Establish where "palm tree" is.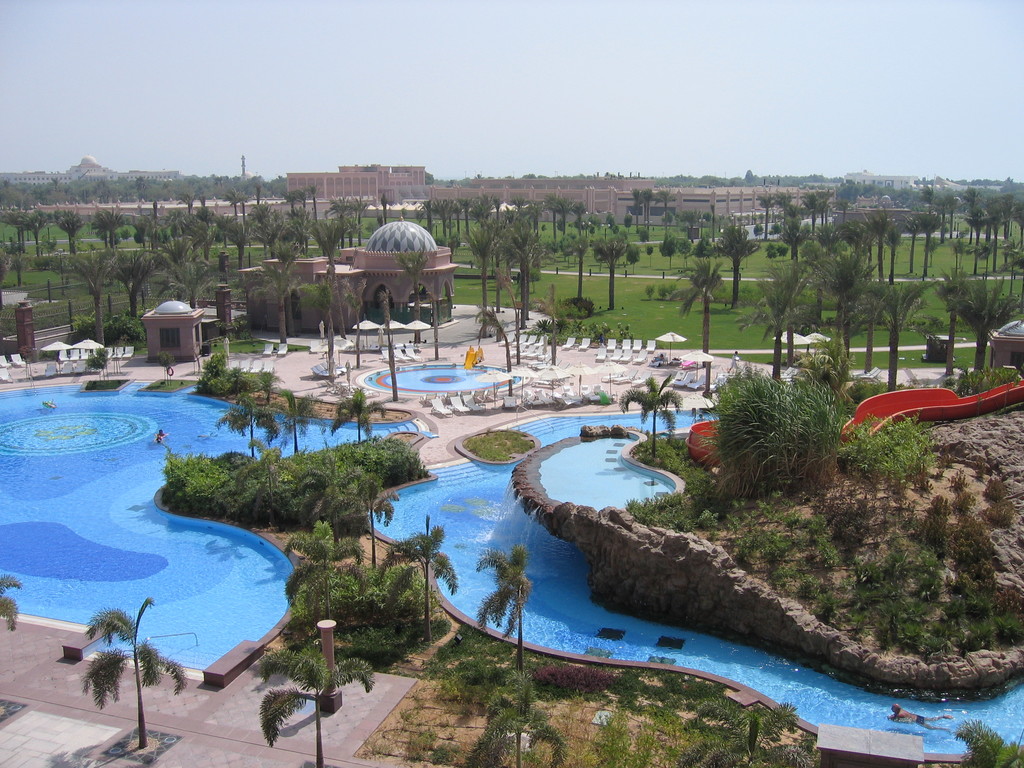
Established at crop(700, 217, 752, 295).
